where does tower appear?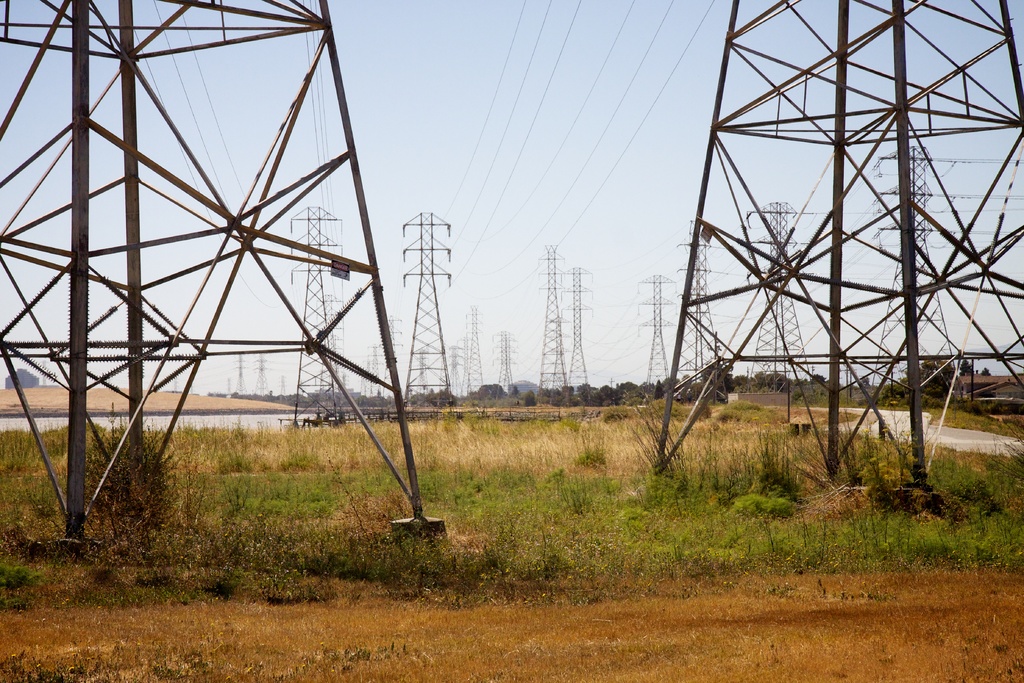
Appears at x1=644, y1=273, x2=682, y2=397.
